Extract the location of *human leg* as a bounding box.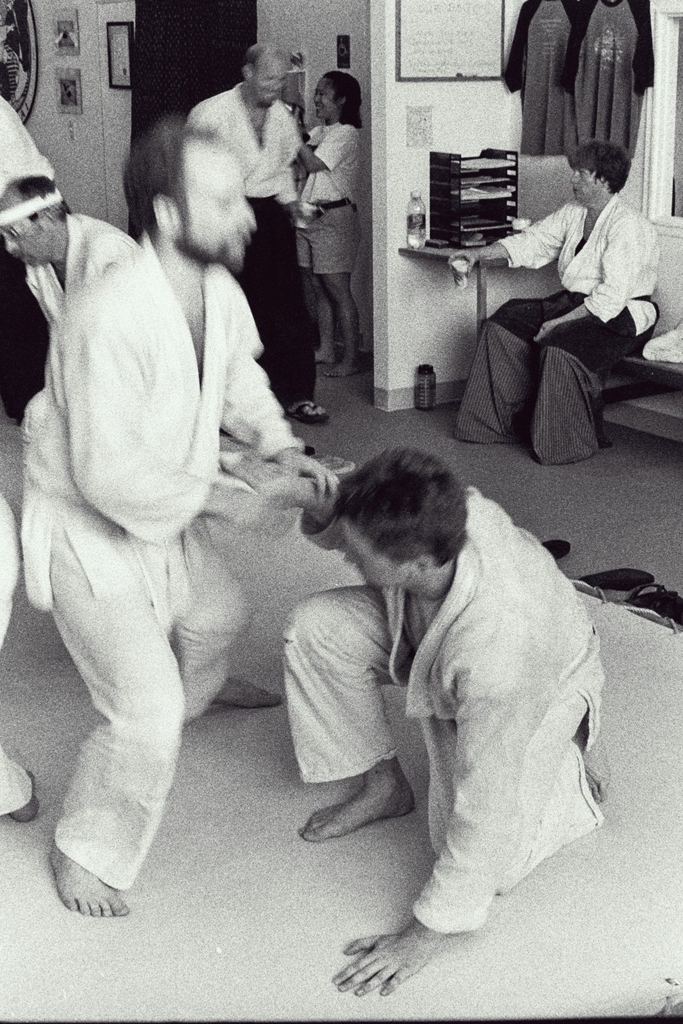
[left=285, top=580, right=425, bottom=847].
